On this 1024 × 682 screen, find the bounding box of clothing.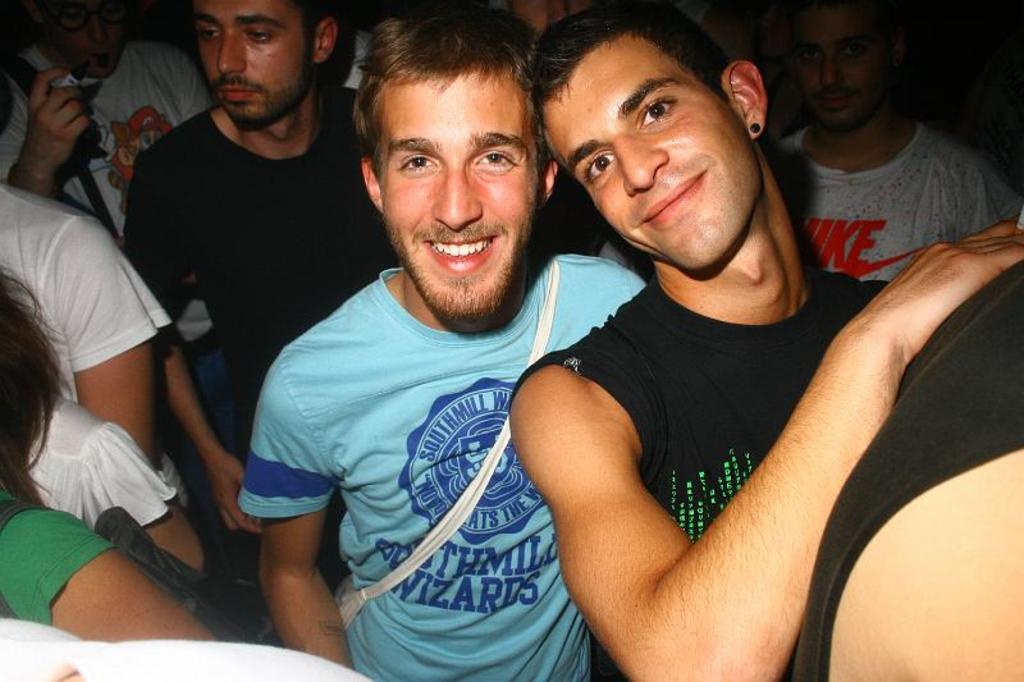
Bounding box: region(787, 261, 1023, 681).
